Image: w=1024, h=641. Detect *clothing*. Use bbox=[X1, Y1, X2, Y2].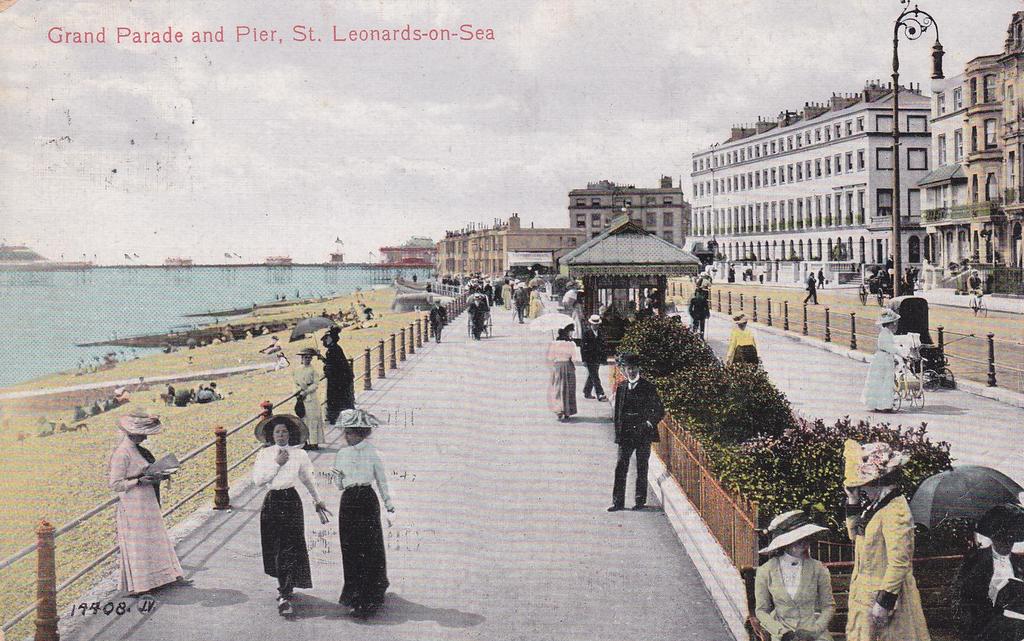
bbox=[862, 324, 898, 409].
